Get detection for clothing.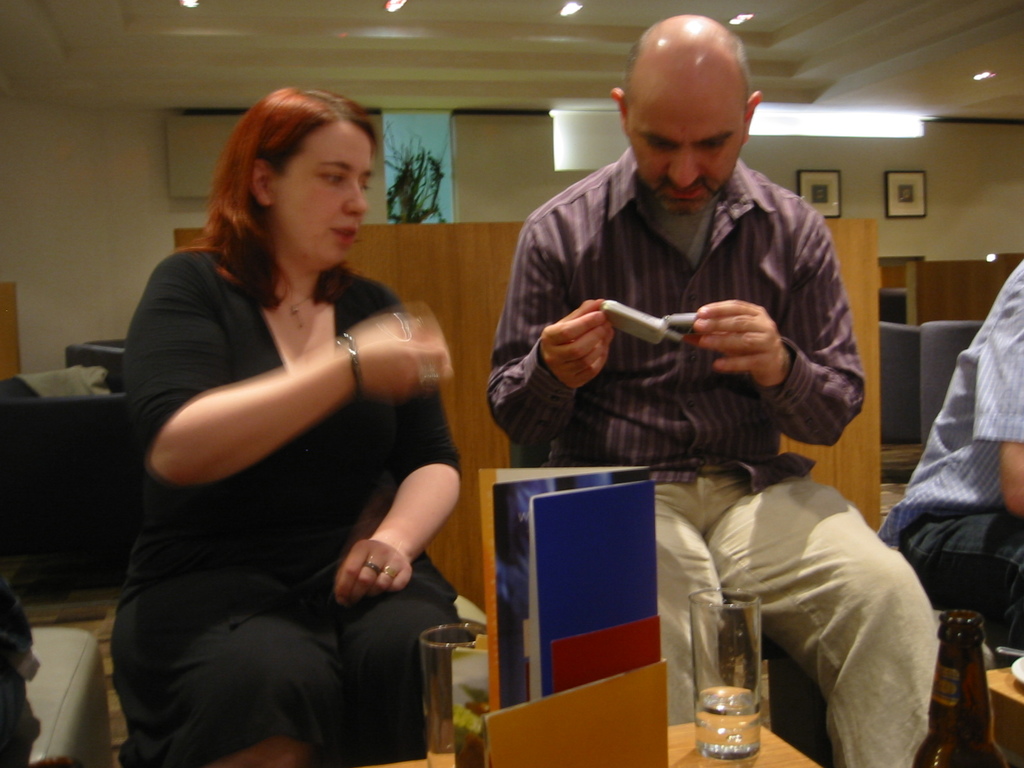
Detection: box=[890, 261, 1023, 664].
